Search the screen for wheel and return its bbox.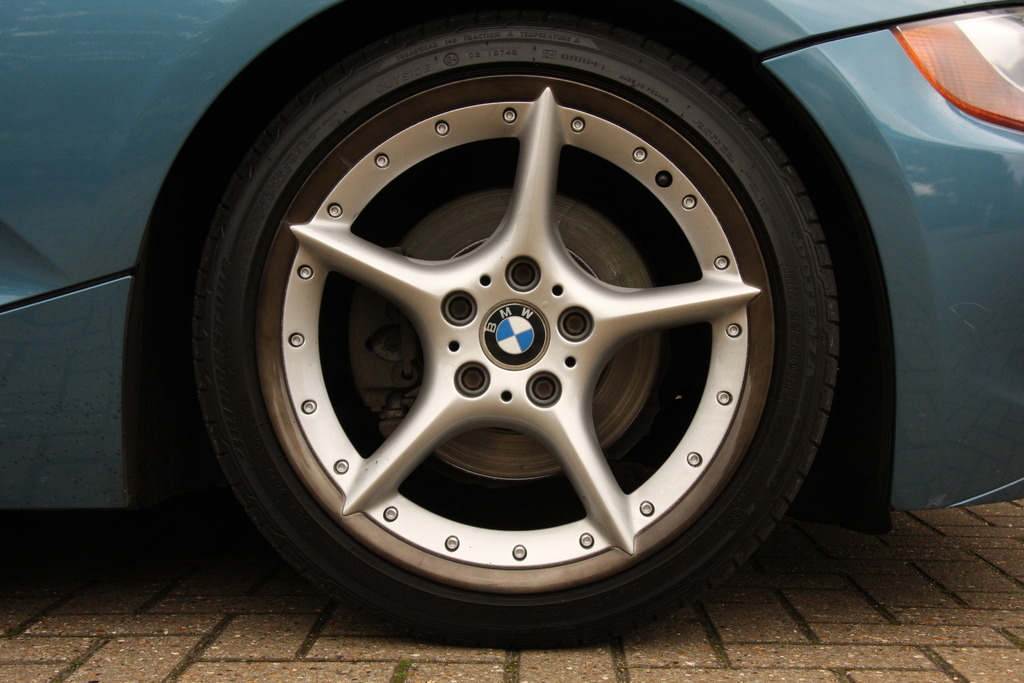
Found: <region>180, 0, 844, 661</region>.
